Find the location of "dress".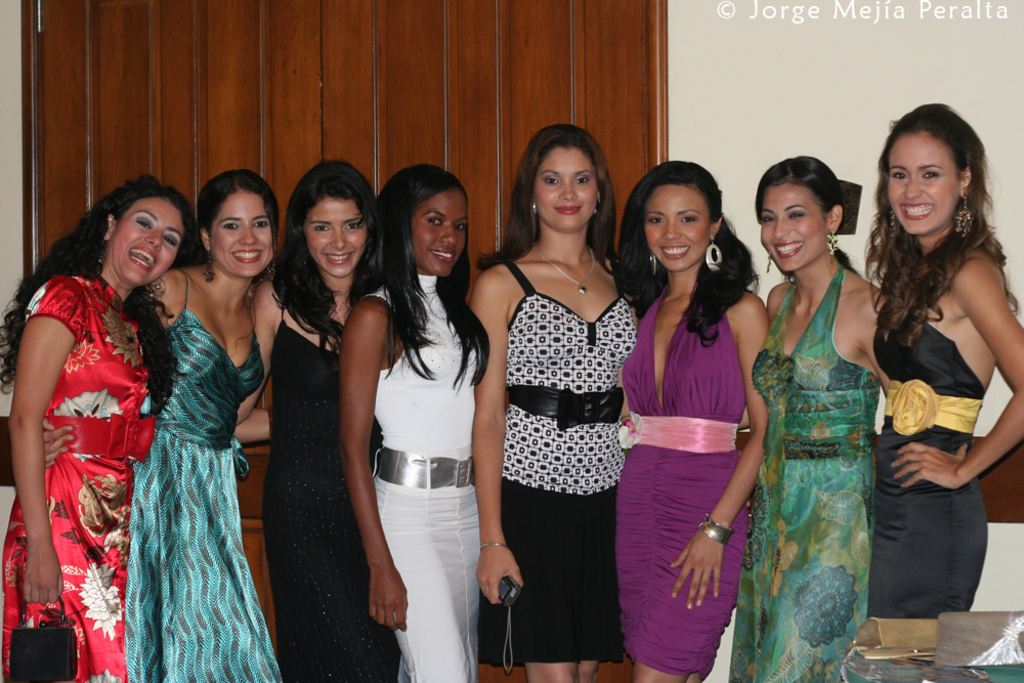
Location: detection(621, 288, 750, 677).
